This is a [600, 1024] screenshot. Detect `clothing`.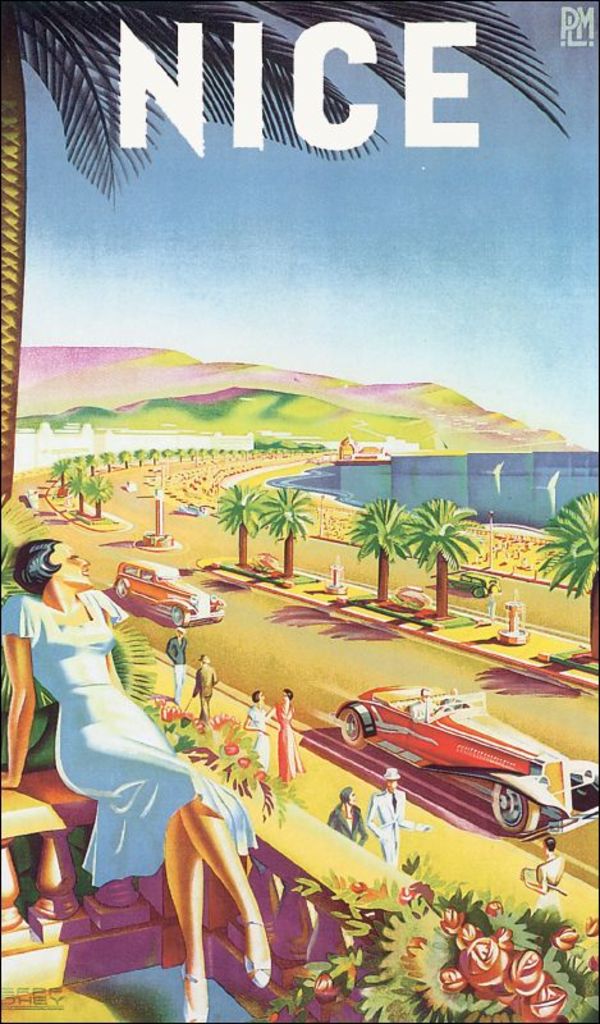
region(0, 580, 257, 883).
